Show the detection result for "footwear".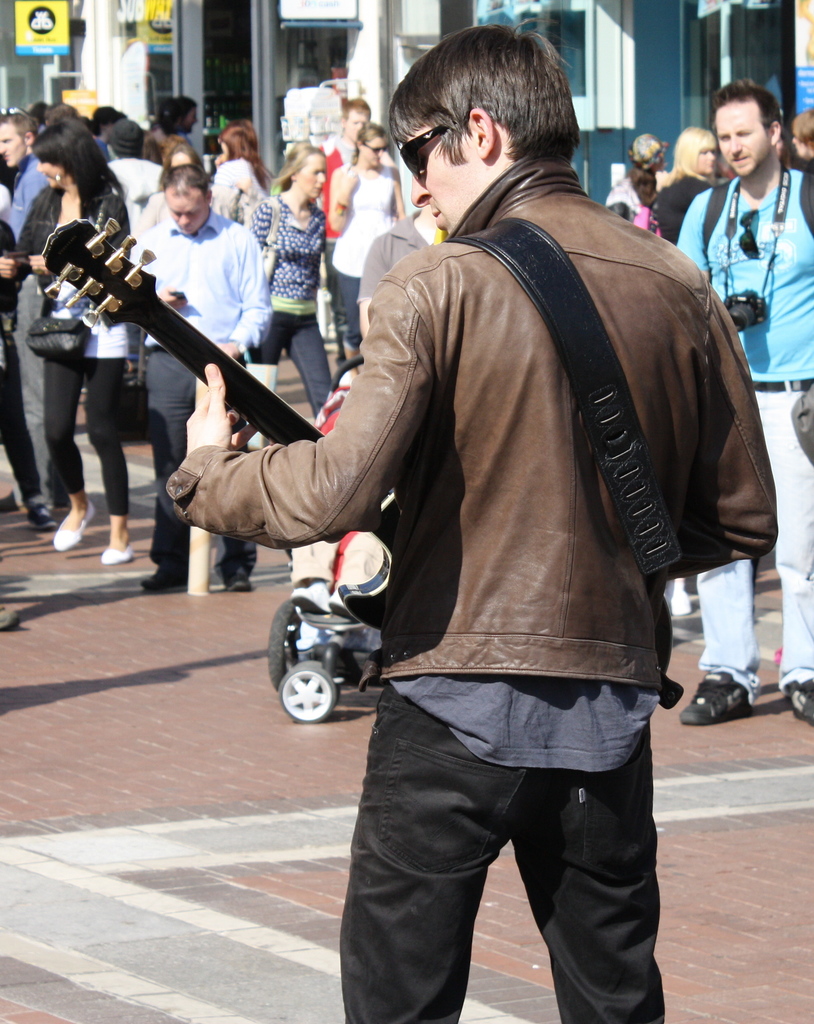
142 575 186 593.
